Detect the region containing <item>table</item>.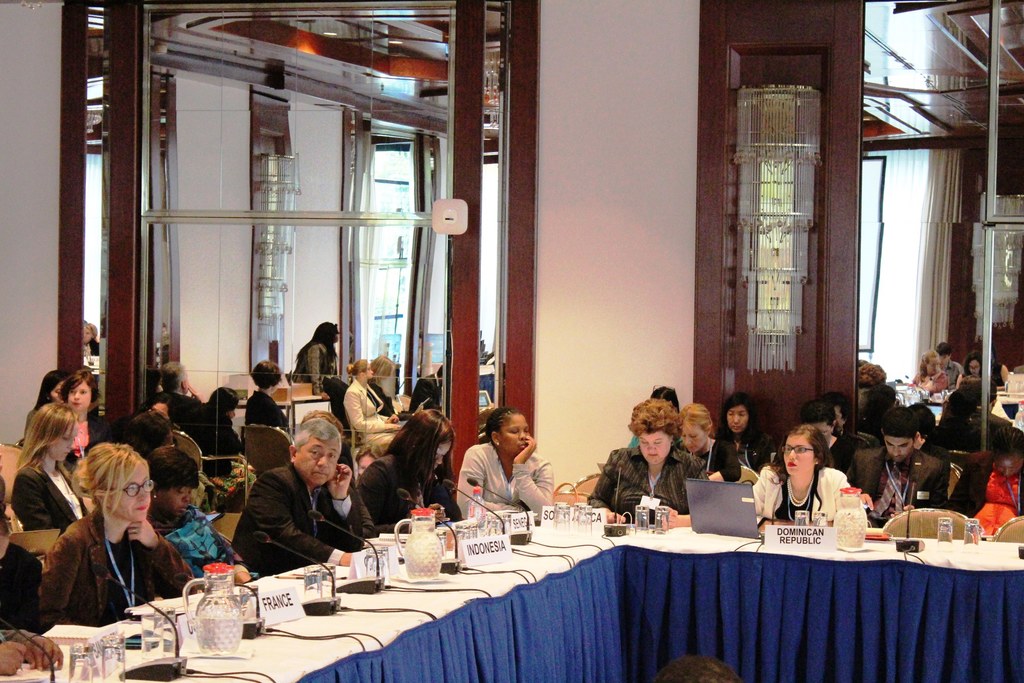
{"x1": 0, "y1": 516, "x2": 1023, "y2": 682}.
